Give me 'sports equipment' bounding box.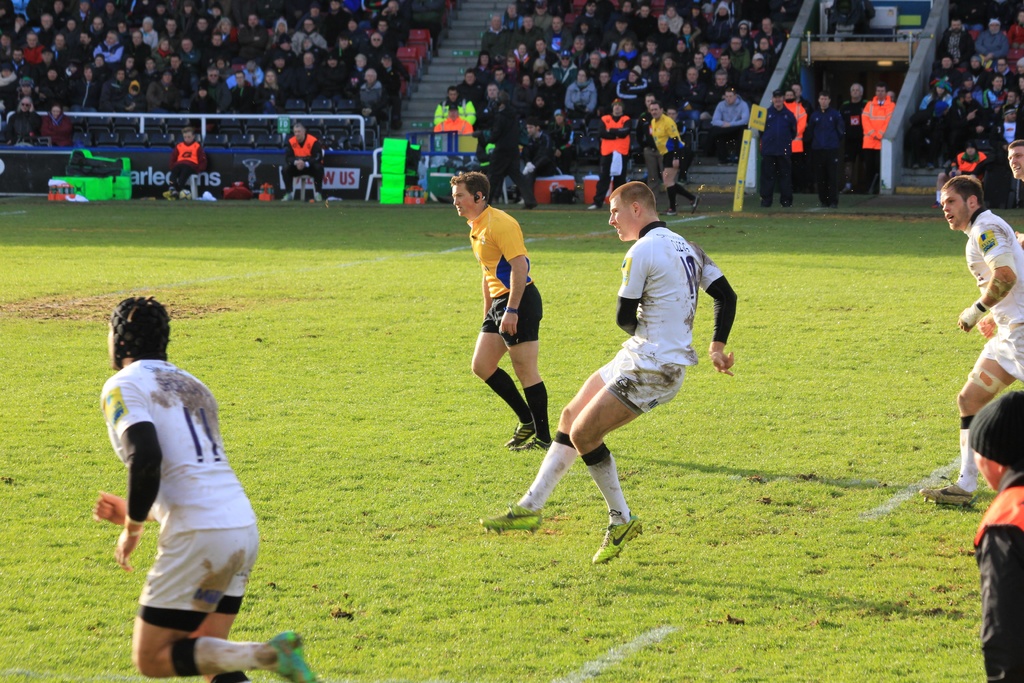
[left=266, top=632, right=326, bottom=682].
